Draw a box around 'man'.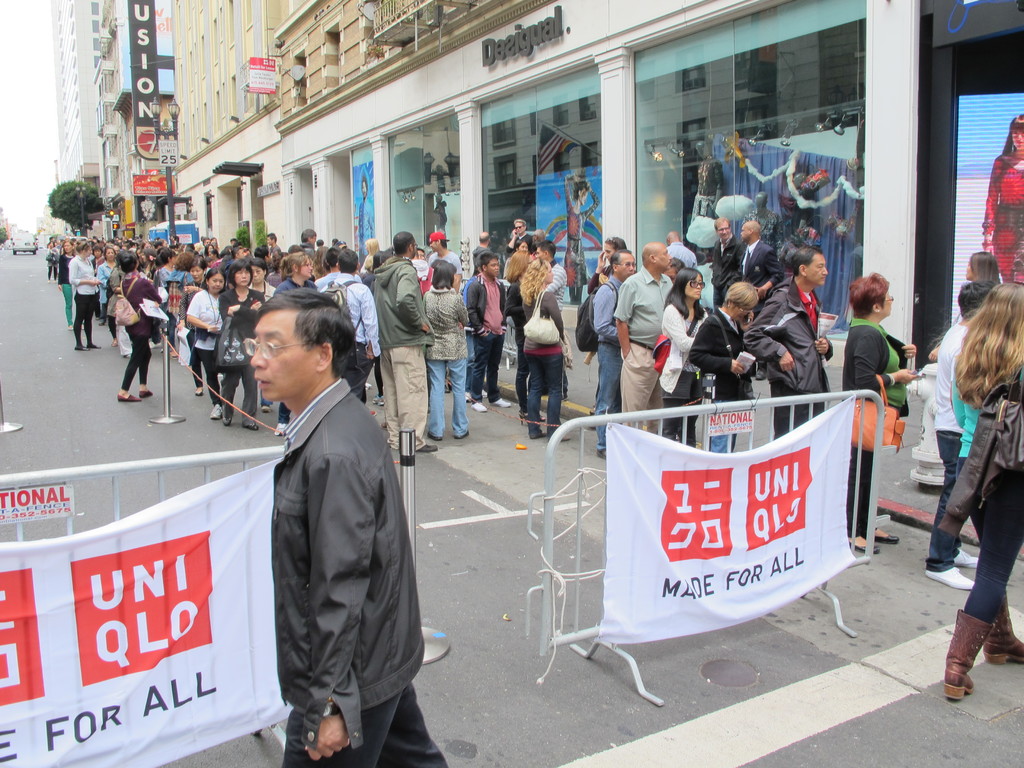
region(248, 287, 454, 767).
